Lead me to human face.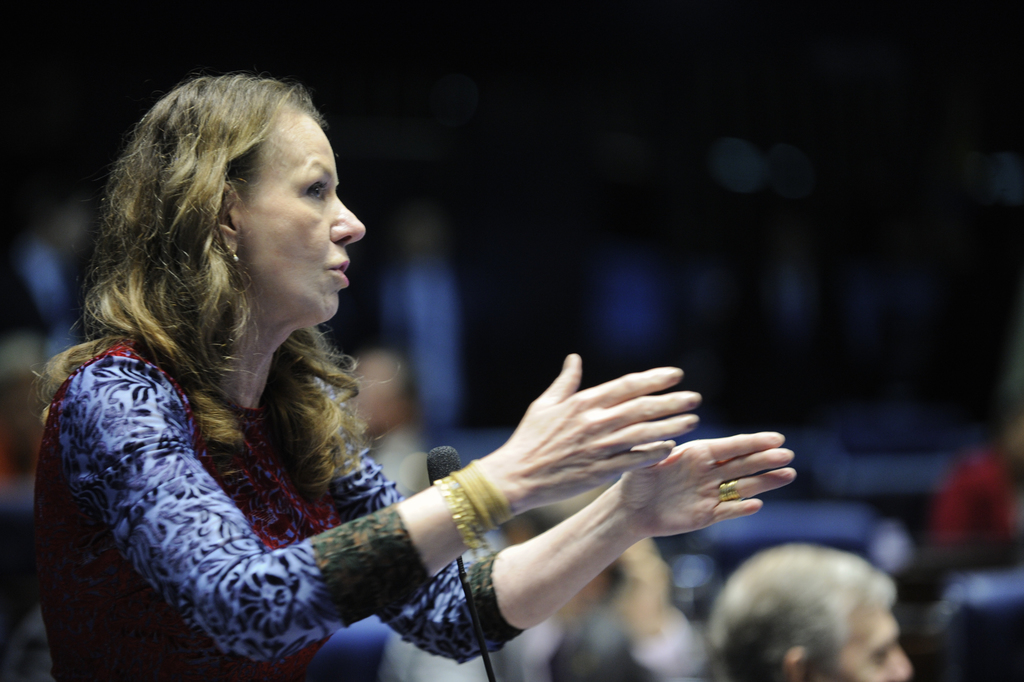
Lead to {"x1": 243, "y1": 114, "x2": 365, "y2": 321}.
